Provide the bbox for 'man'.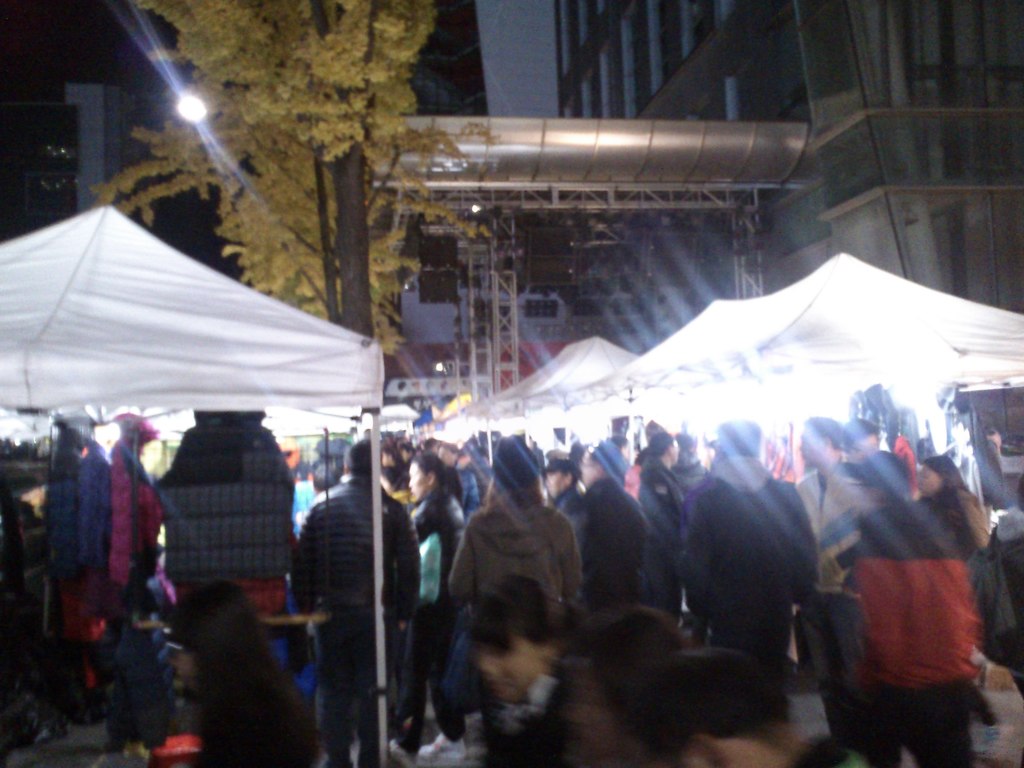
<bbox>288, 447, 419, 746</bbox>.
